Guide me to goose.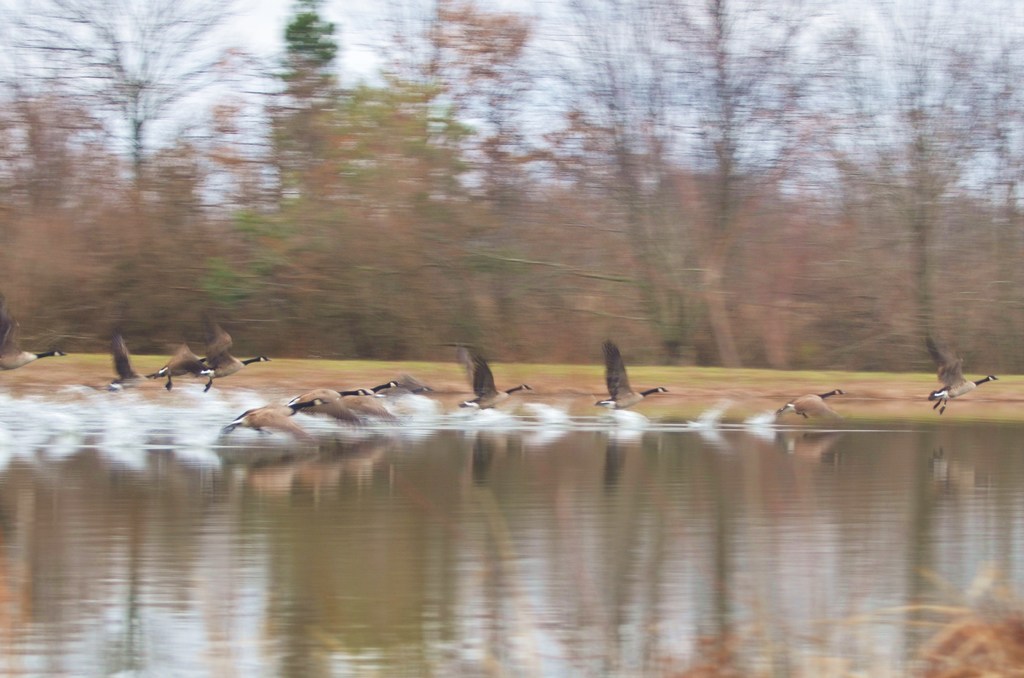
Guidance: pyautogui.locateOnScreen(604, 335, 681, 424).
